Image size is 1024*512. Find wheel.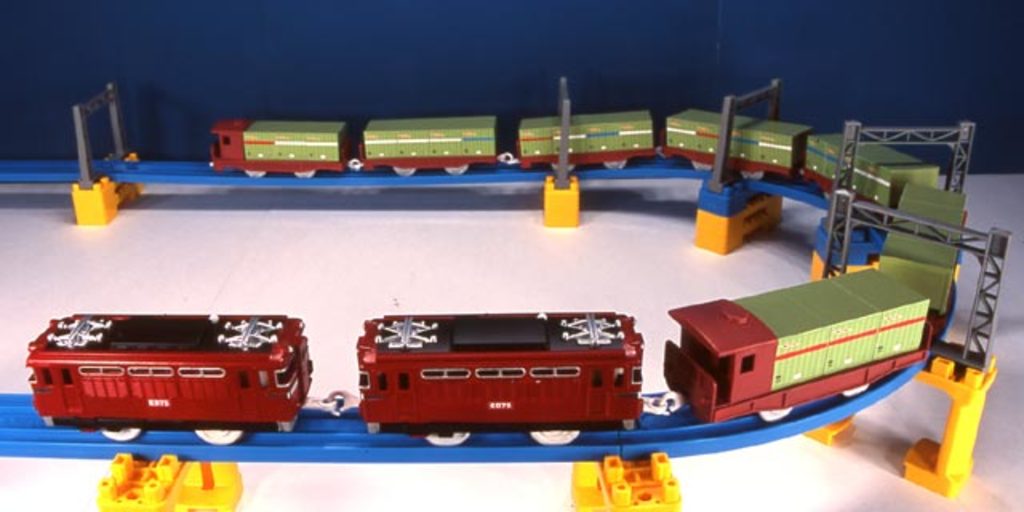
bbox=(605, 162, 622, 170).
